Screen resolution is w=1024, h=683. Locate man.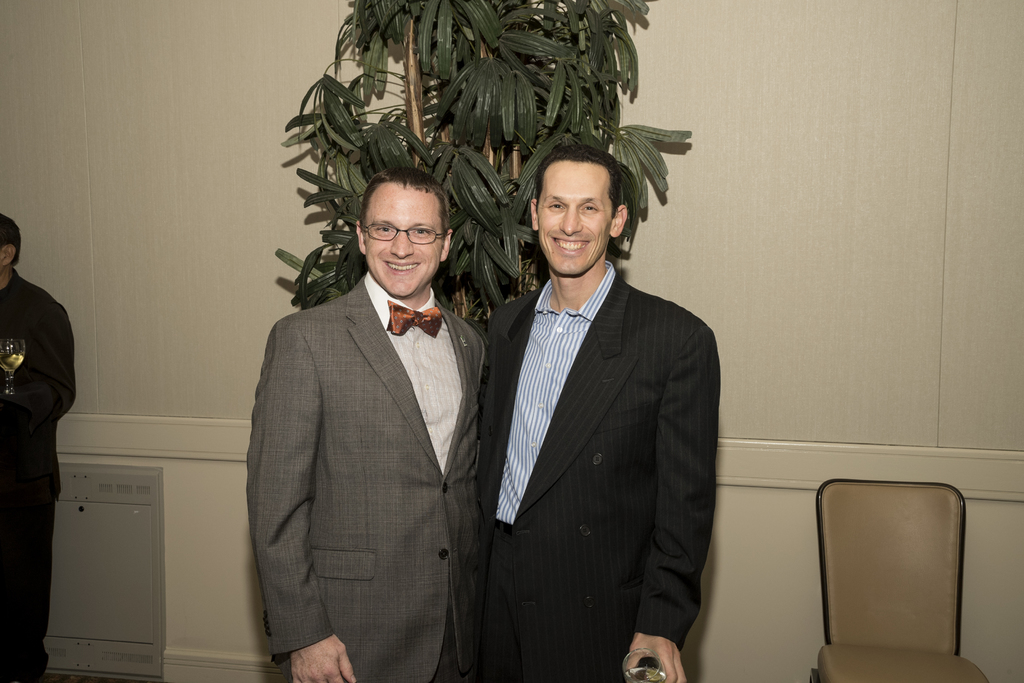
rect(454, 97, 716, 682).
